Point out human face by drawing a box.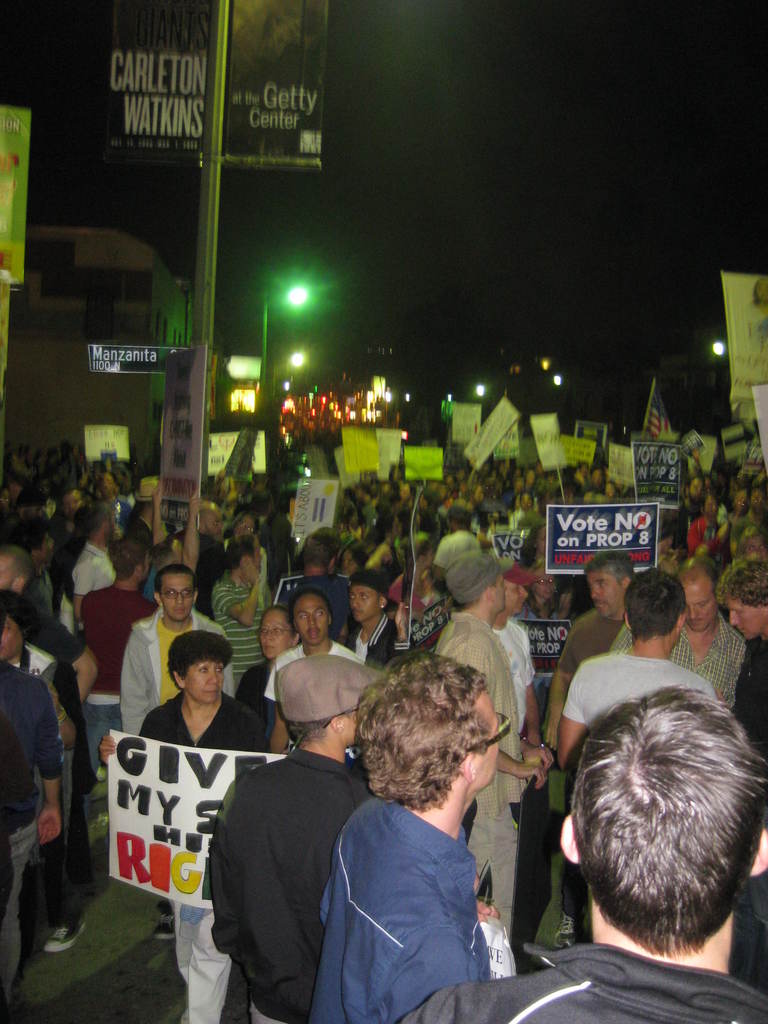
[341, 549, 359, 577].
